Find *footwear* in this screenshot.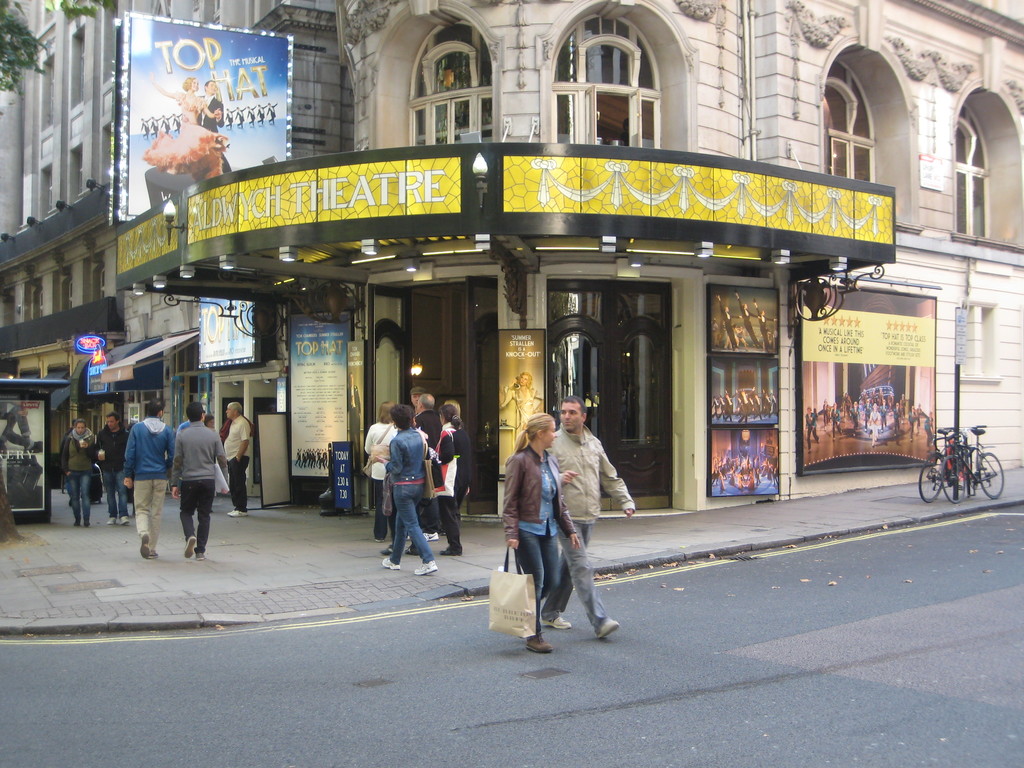
The bounding box for *footwear* is (525, 623, 552, 653).
